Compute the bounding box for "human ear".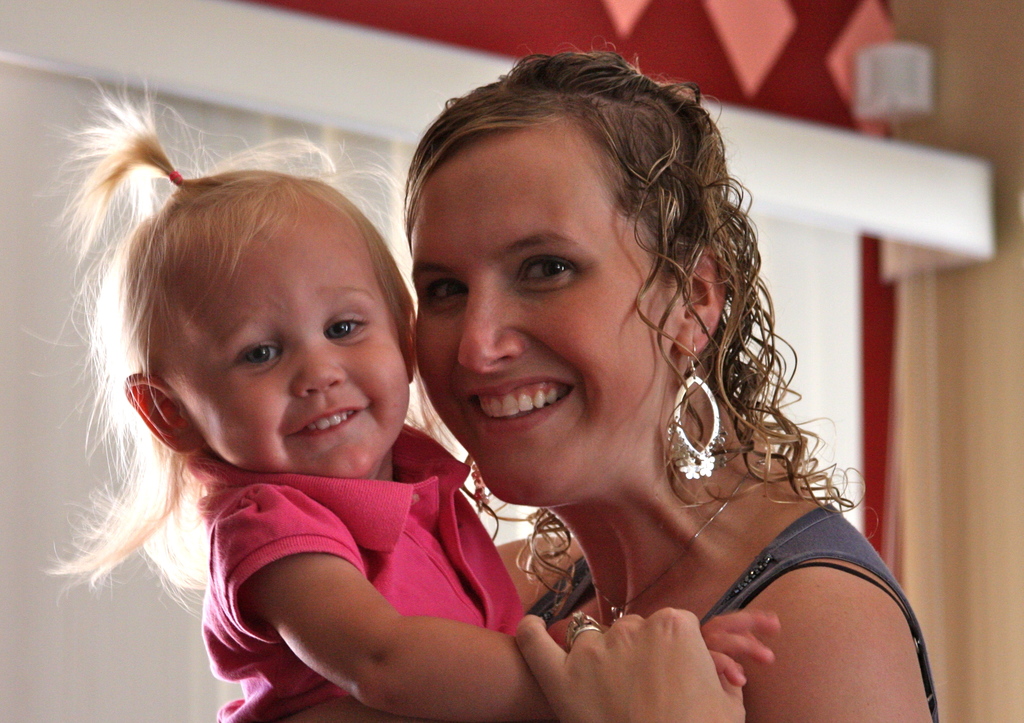
box=[399, 301, 420, 380].
